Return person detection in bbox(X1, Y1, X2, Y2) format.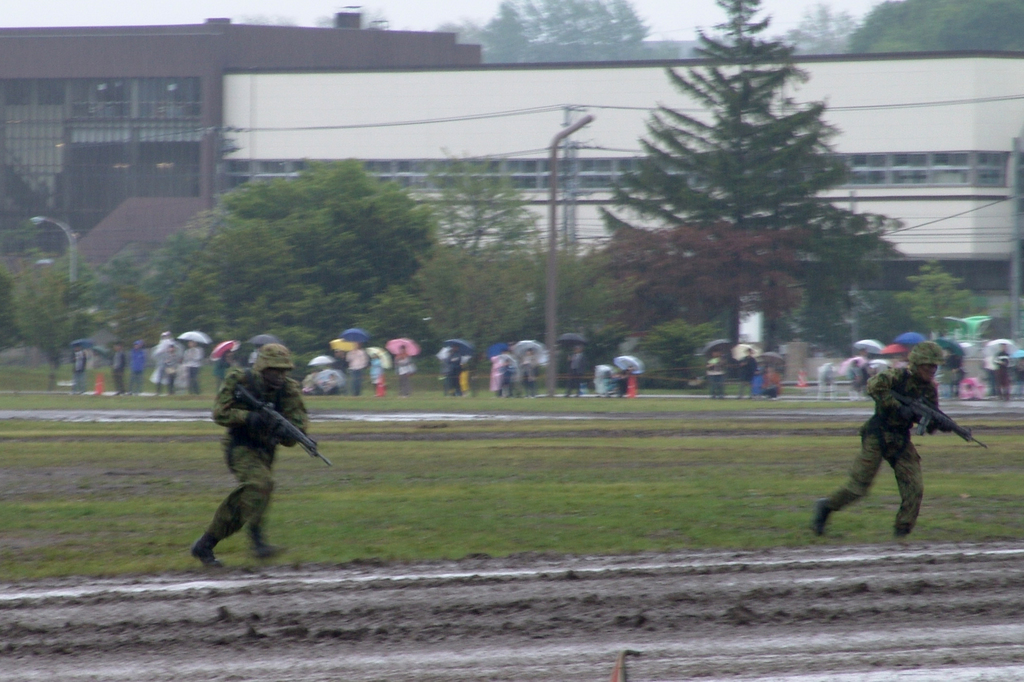
bbox(132, 340, 148, 409).
